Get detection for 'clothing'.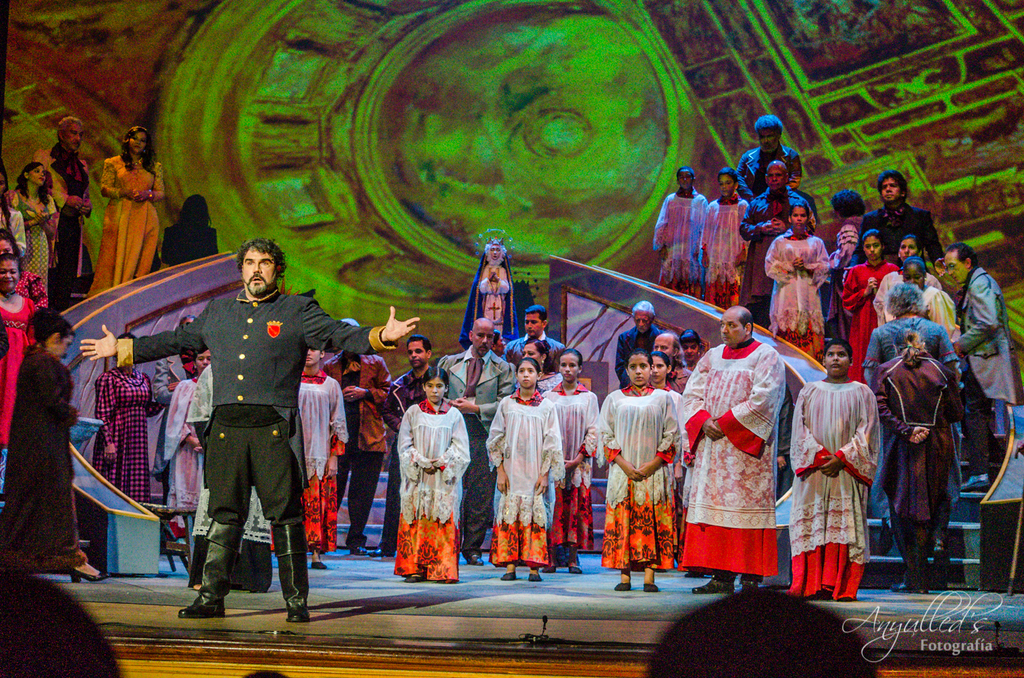
Detection: pyautogui.locateOnScreen(785, 377, 880, 601).
